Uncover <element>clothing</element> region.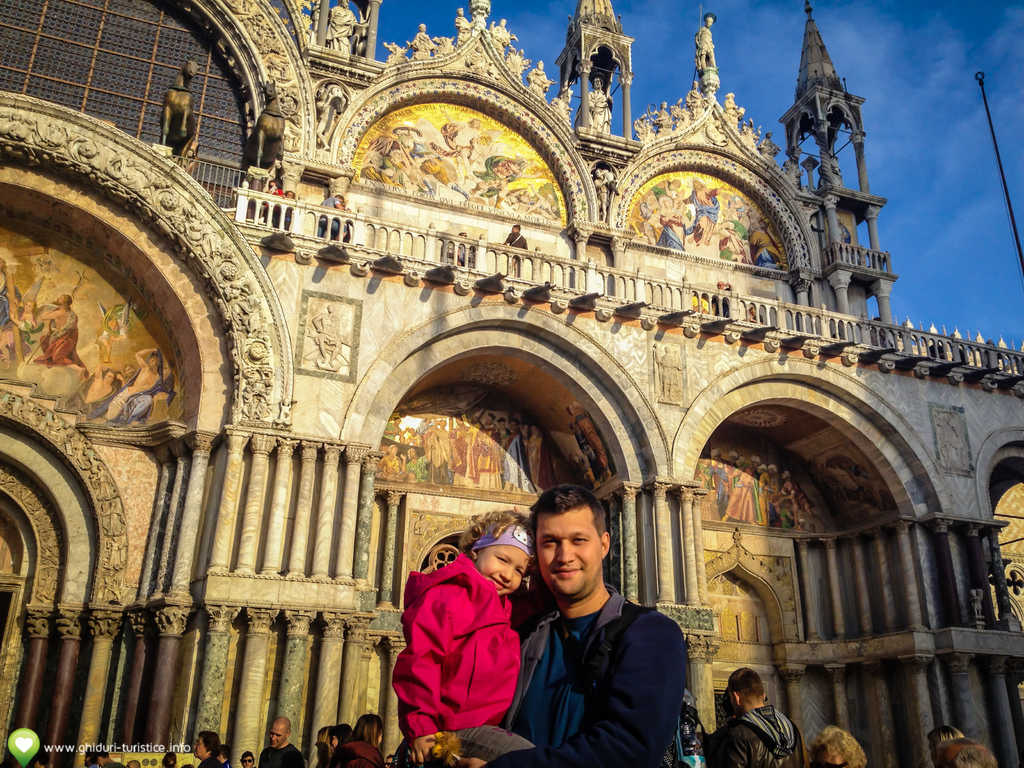
Uncovered: bbox=(485, 579, 700, 767).
